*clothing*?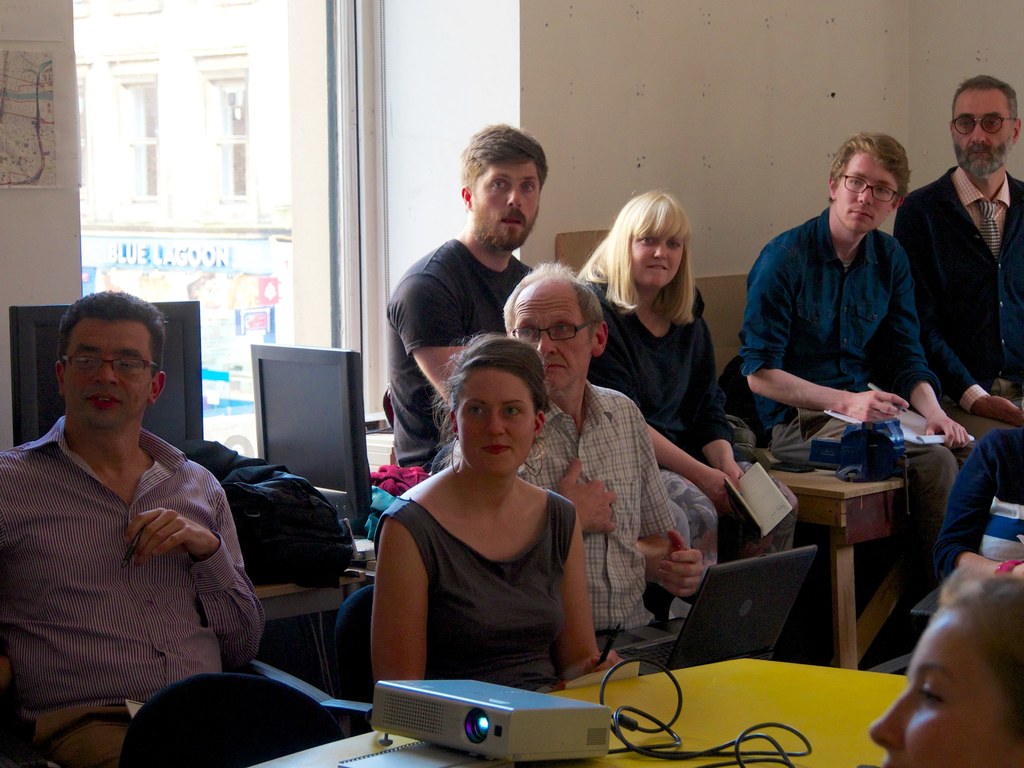
<bbox>893, 164, 1023, 435</bbox>
